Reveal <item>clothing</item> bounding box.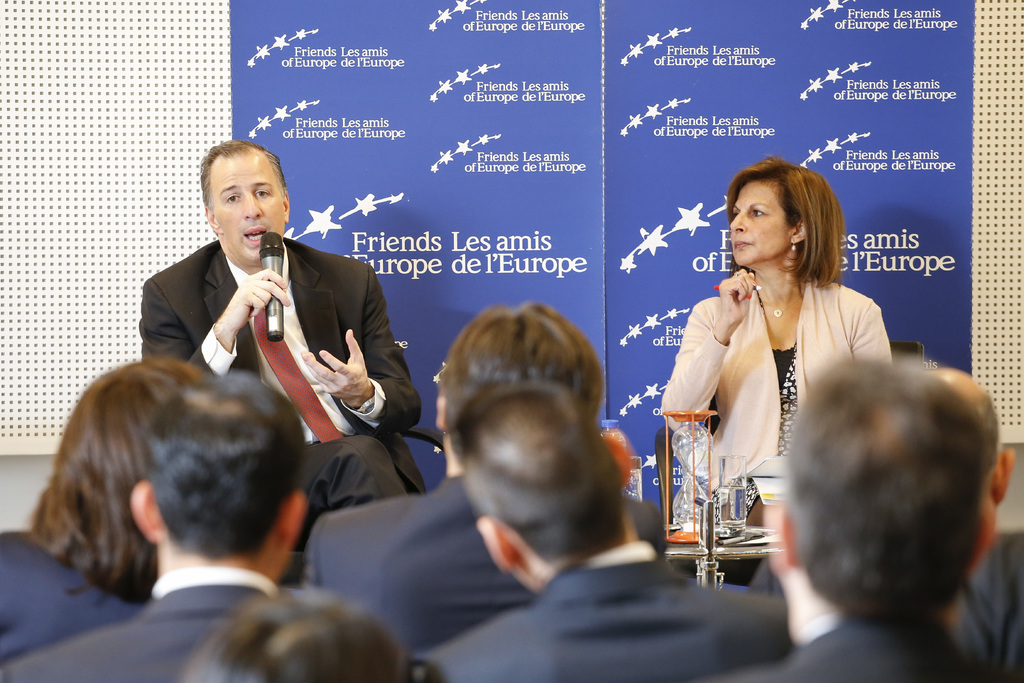
Revealed: bbox(413, 525, 795, 680).
